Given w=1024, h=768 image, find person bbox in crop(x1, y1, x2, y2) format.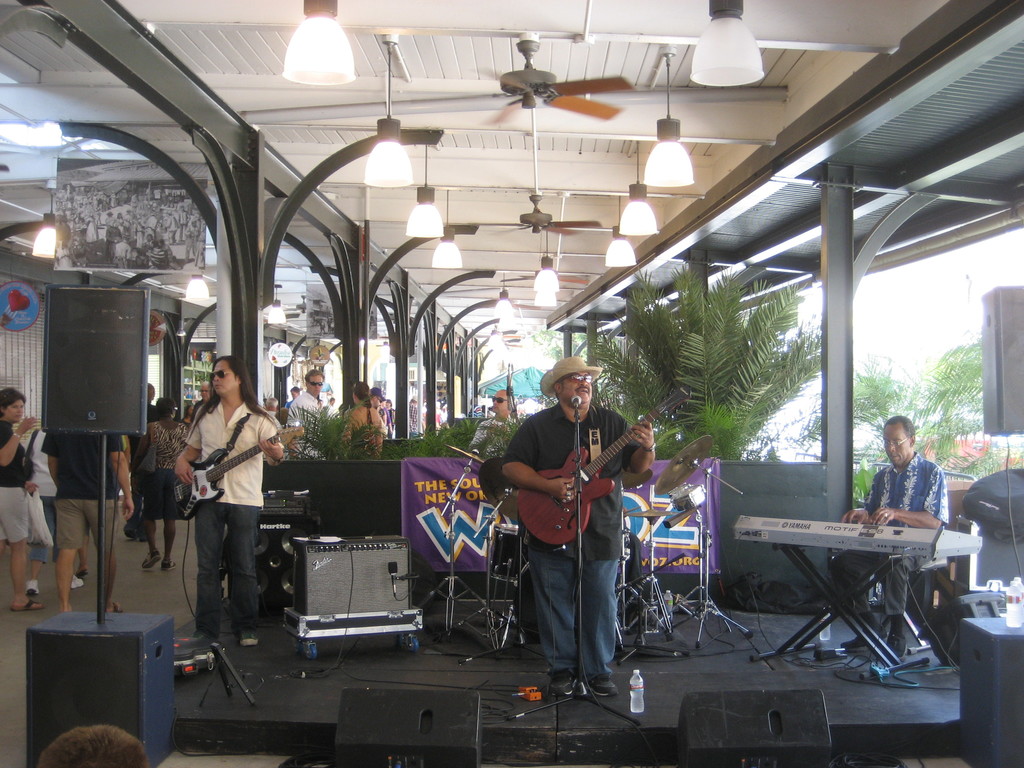
crop(409, 396, 420, 438).
